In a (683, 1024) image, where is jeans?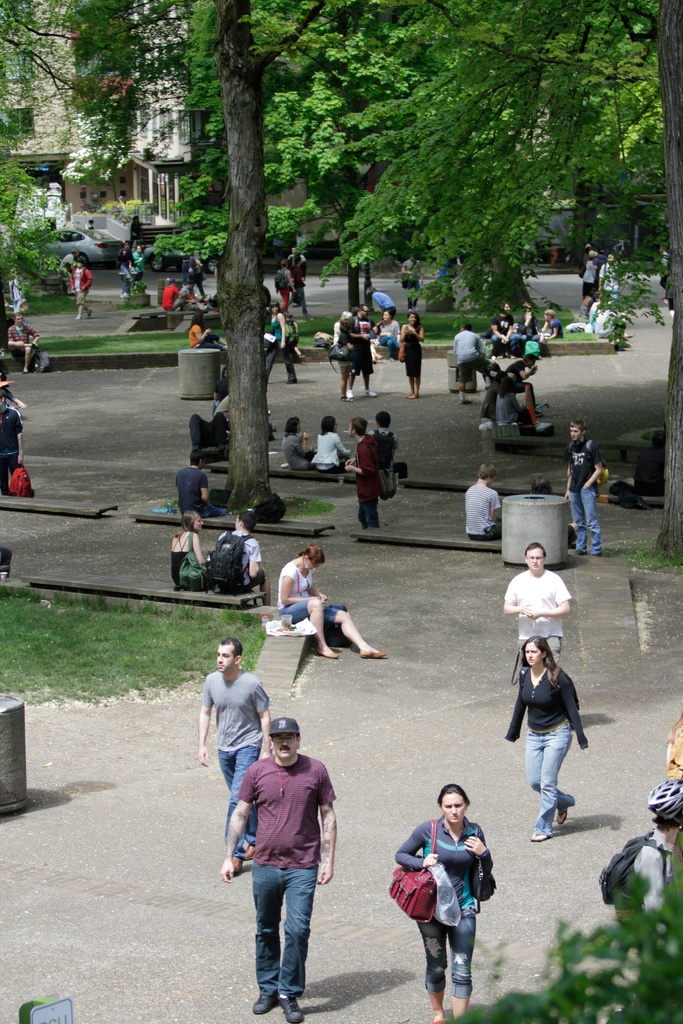
<region>279, 598, 334, 626</region>.
